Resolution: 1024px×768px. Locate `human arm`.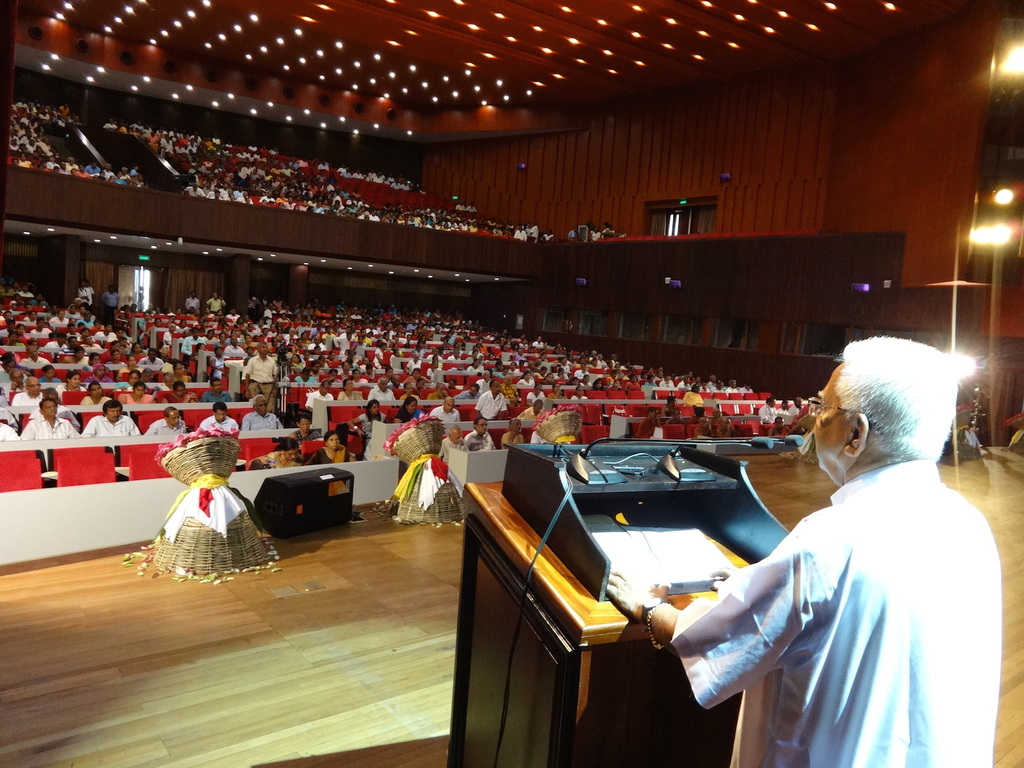
box=[400, 393, 404, 399].
